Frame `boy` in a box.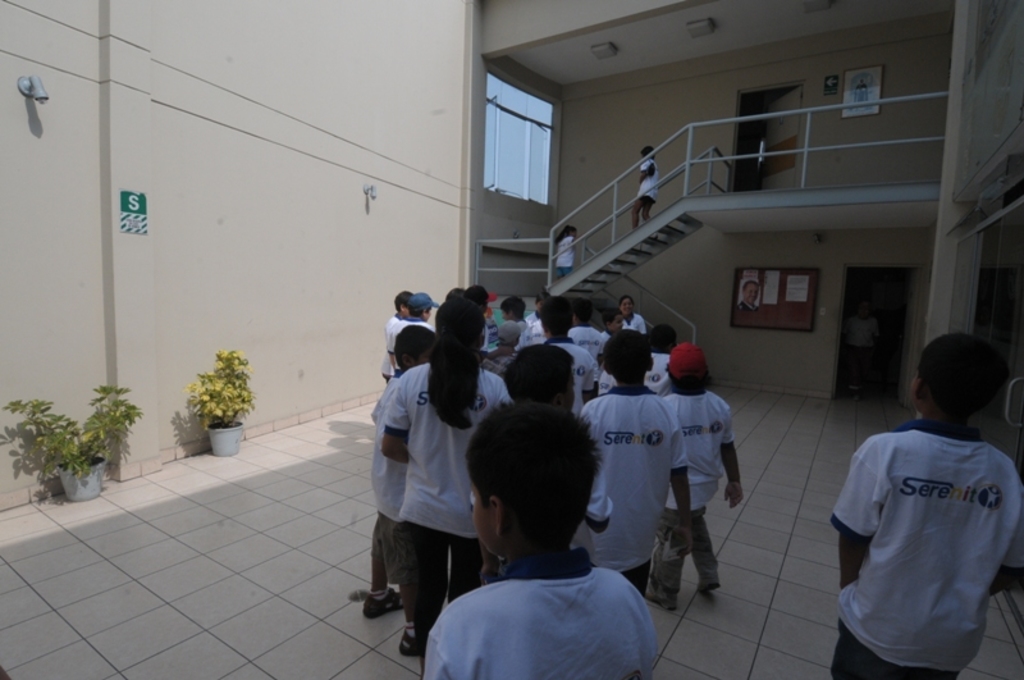
[364, 325, 439, 658].
